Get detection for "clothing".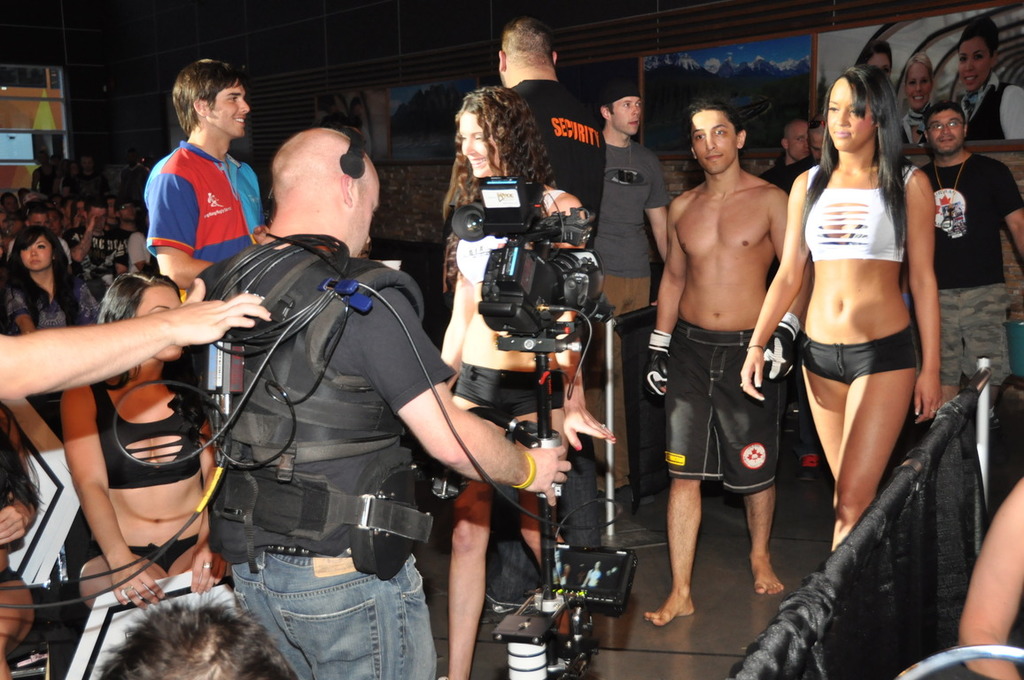
Detection: x1=802 y1=158 x2=922 y2=258.
